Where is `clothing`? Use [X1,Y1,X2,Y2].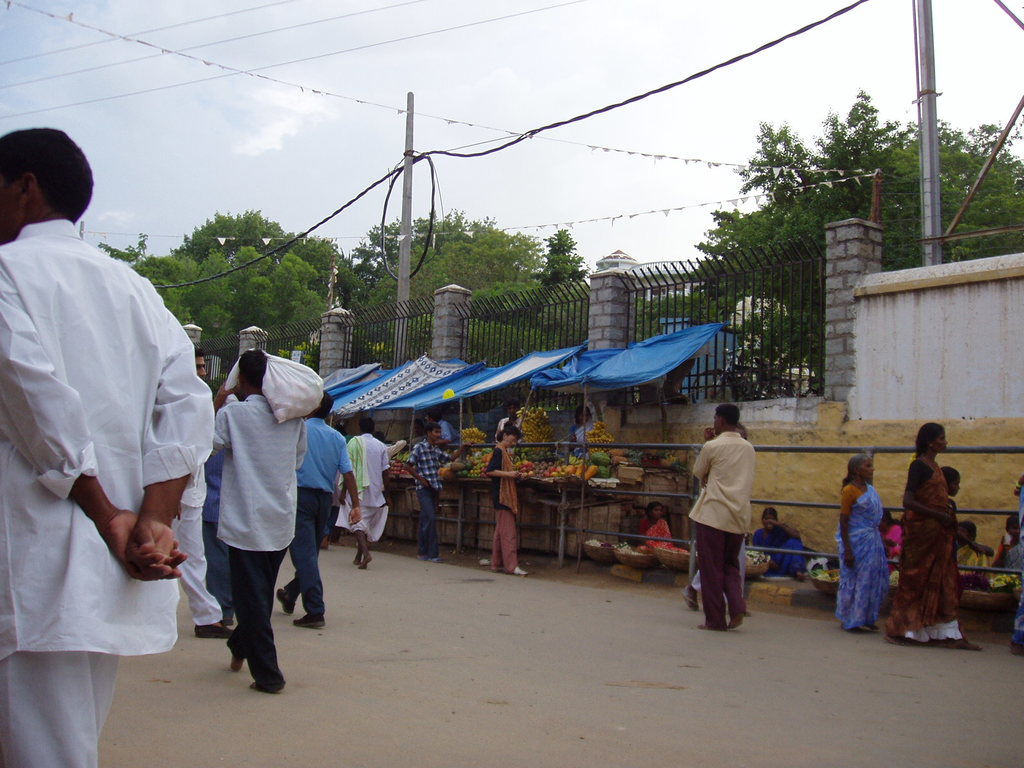
[895,451,968,646].
